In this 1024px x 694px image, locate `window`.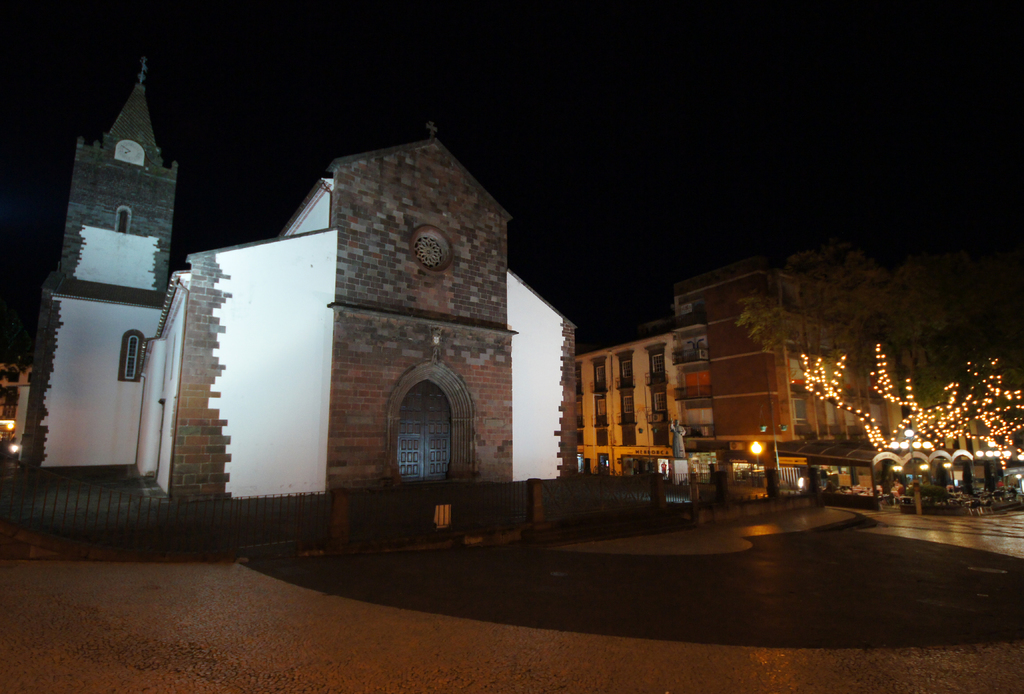
Bounding box: box=[660, 459, 673, 475].
